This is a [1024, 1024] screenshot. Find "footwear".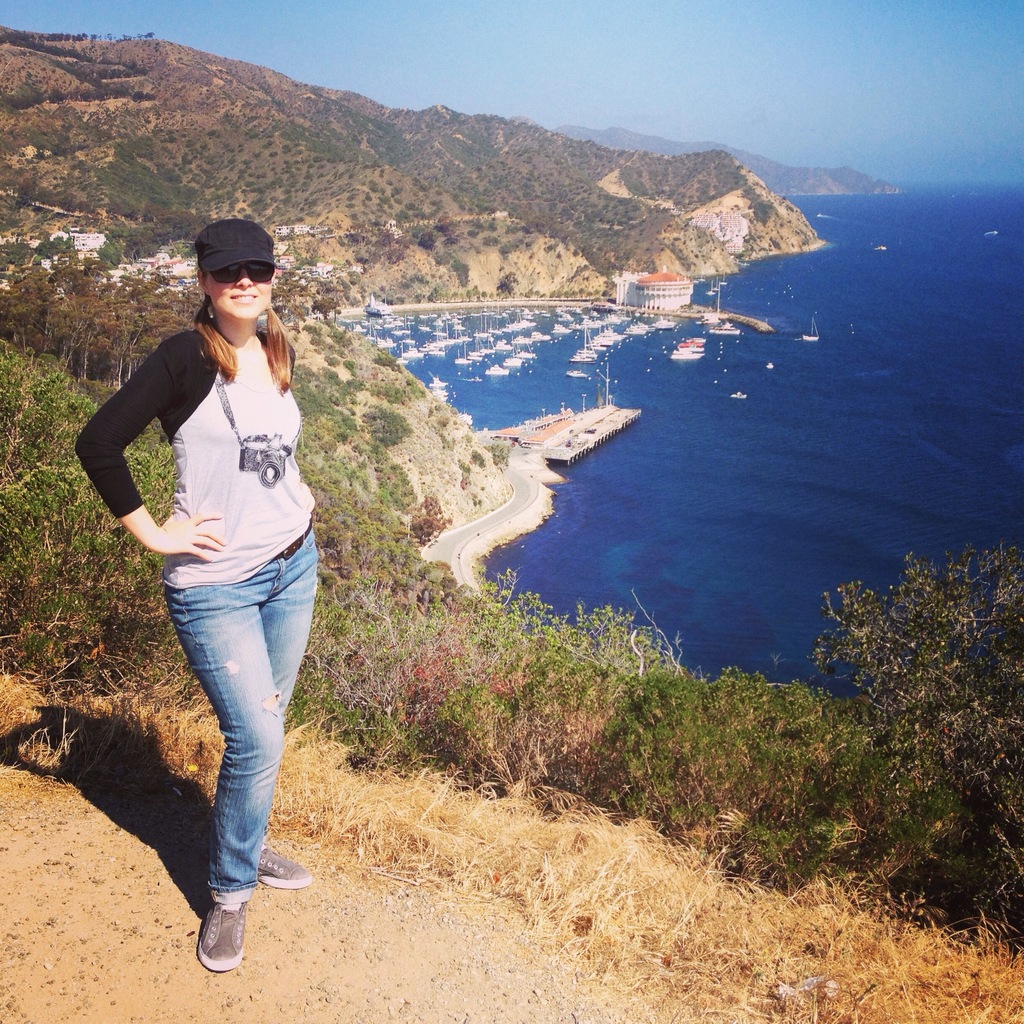
Bounding box: pyautogui.locateOnScreen(180, 866, 278, 972).
